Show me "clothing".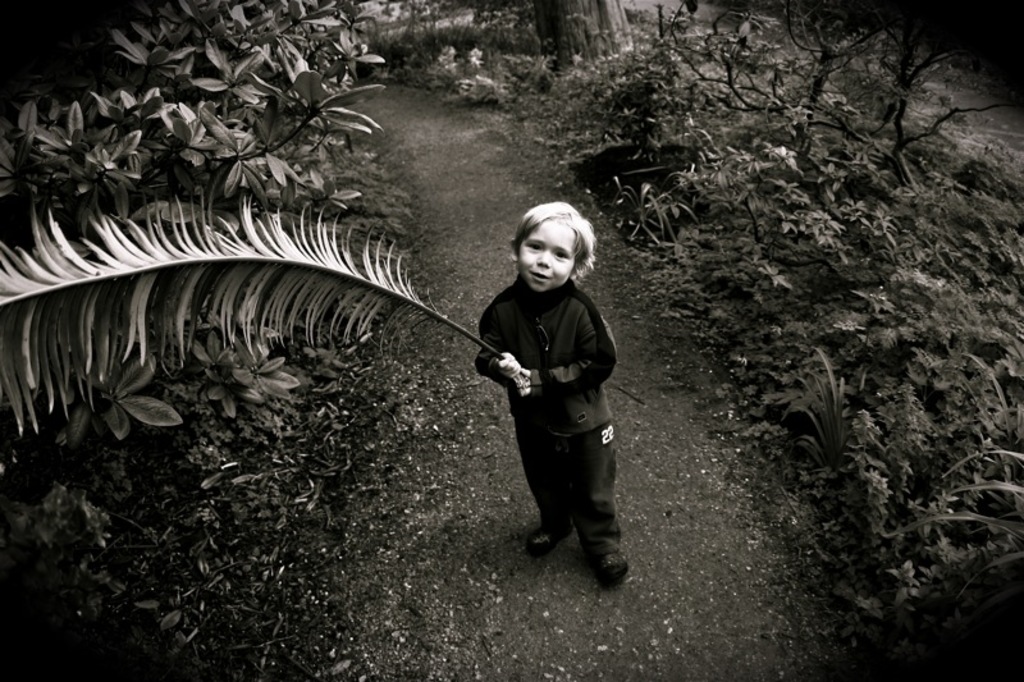
"clothing" is here: left=472, top=241, right=637, bottom=550.
